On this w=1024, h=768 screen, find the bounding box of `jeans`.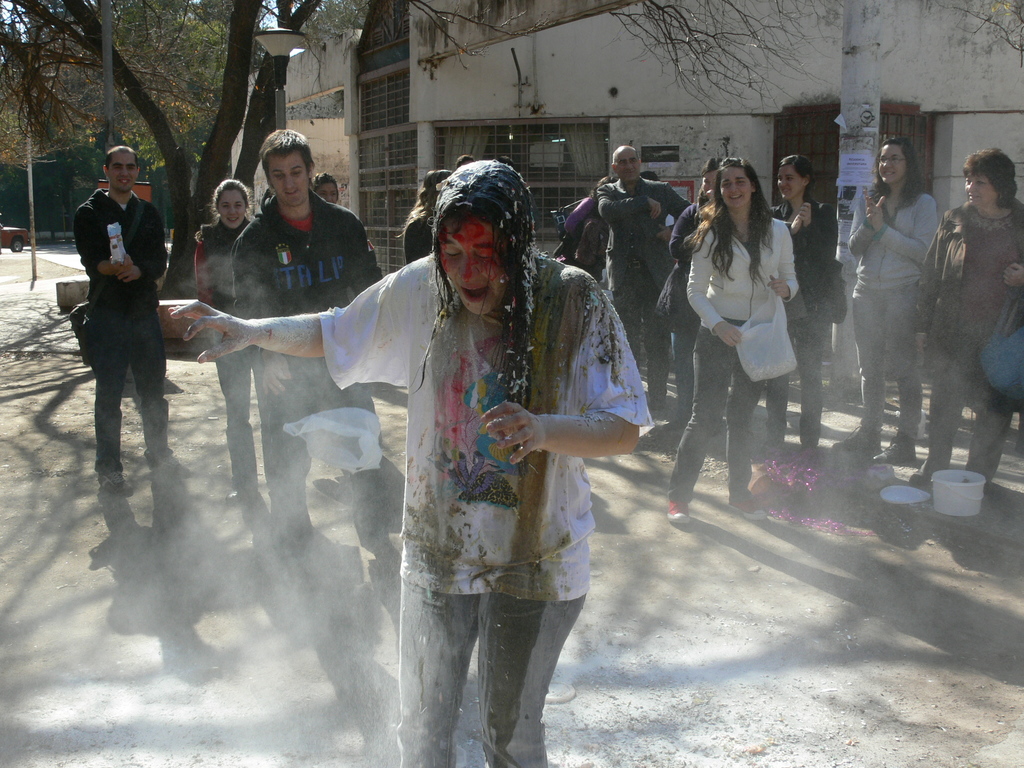
Bounding box: {"x1": 259, "y1": 383, "x2": 382, "y2": 544}.
